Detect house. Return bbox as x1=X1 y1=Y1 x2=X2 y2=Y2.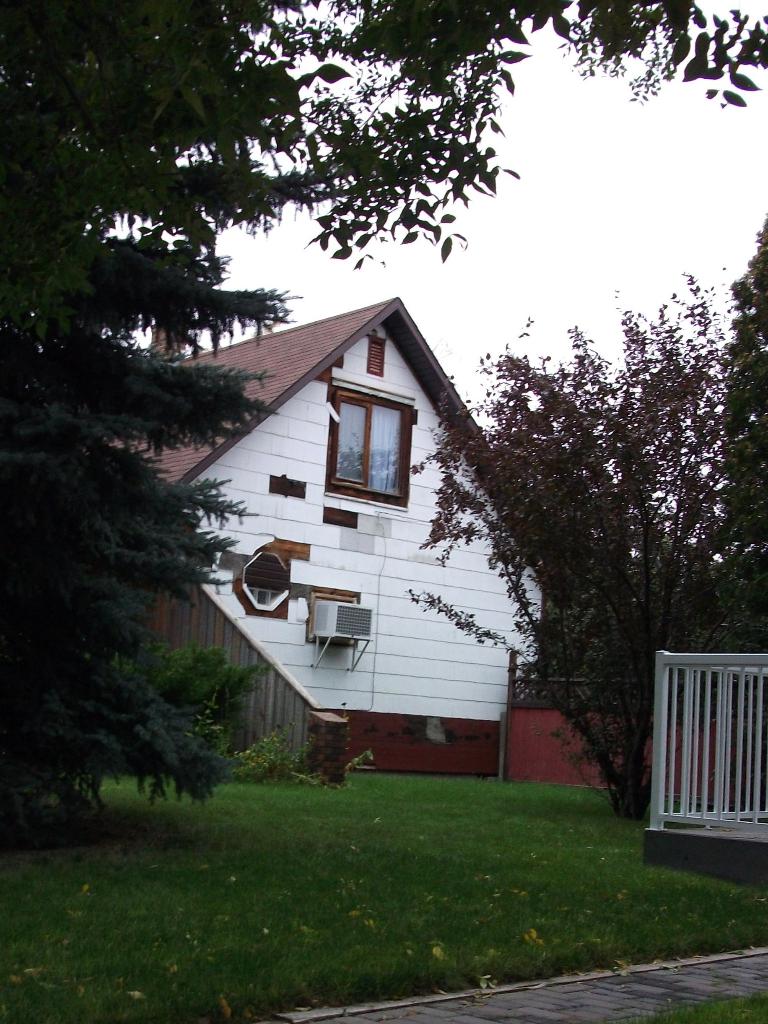
x1=120 y1=294 x2=548 y2=782.
